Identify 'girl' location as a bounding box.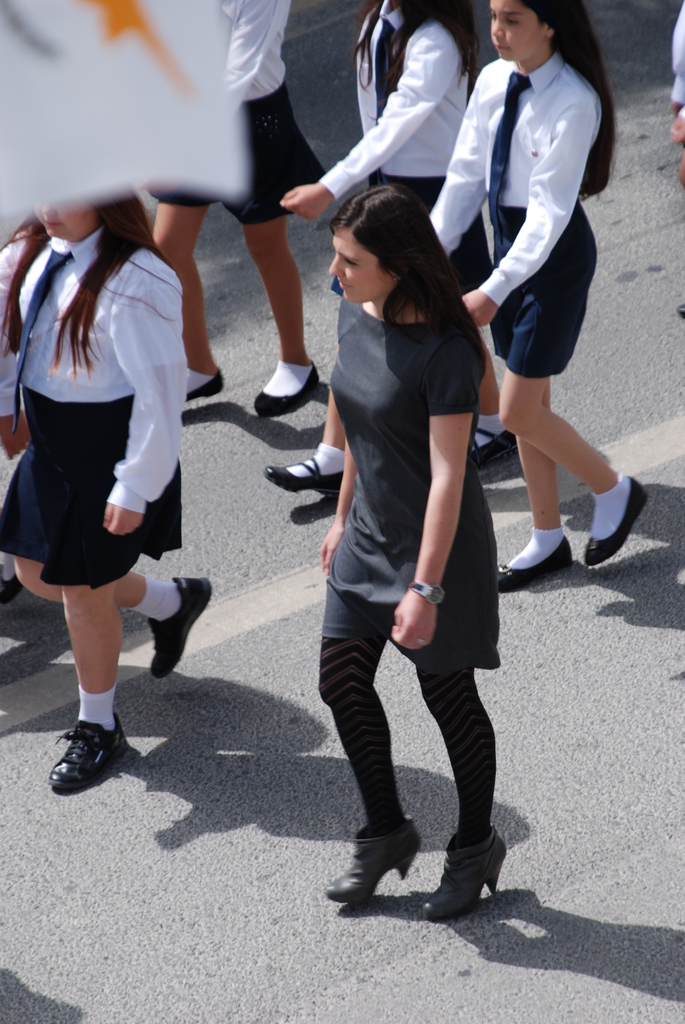
rect(426, 0, 659, 600).
